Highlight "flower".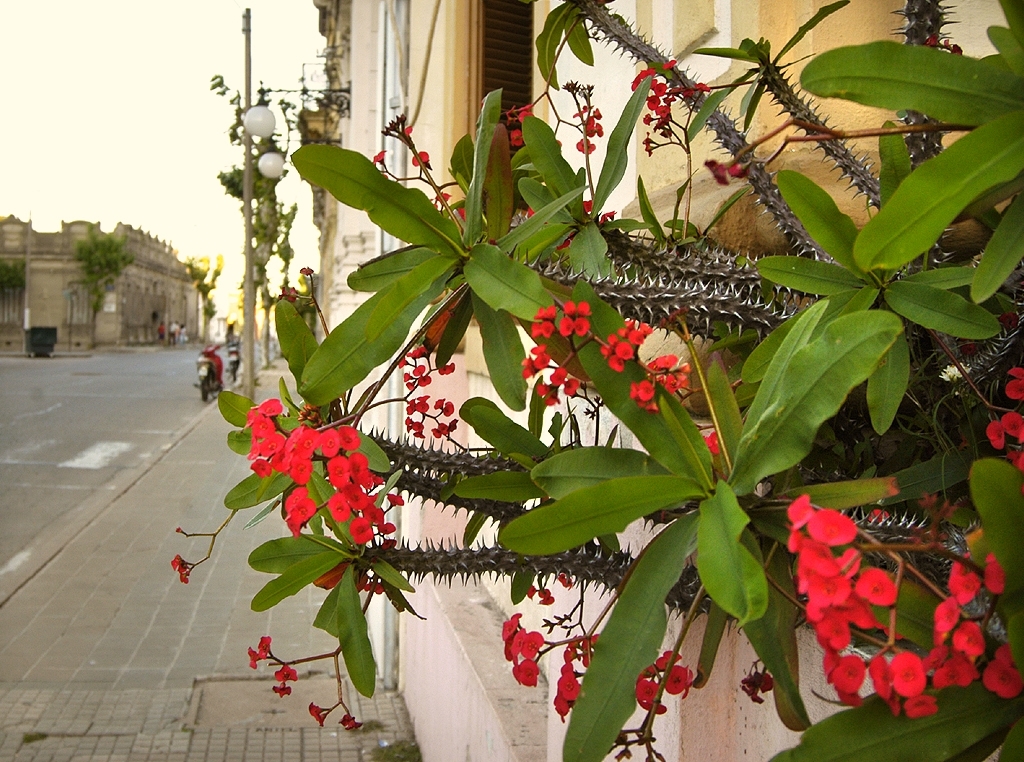
Highlighted region: bbox=(558, 572, 573, 583).
